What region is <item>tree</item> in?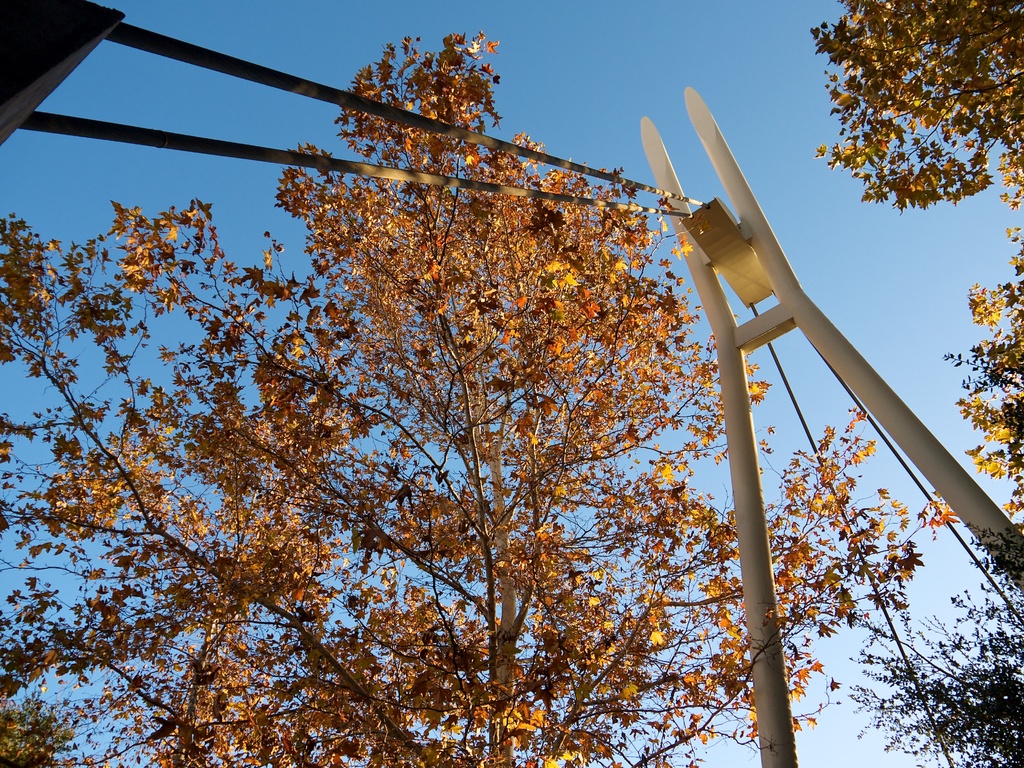
crop(838, 516, 1023, 767).
